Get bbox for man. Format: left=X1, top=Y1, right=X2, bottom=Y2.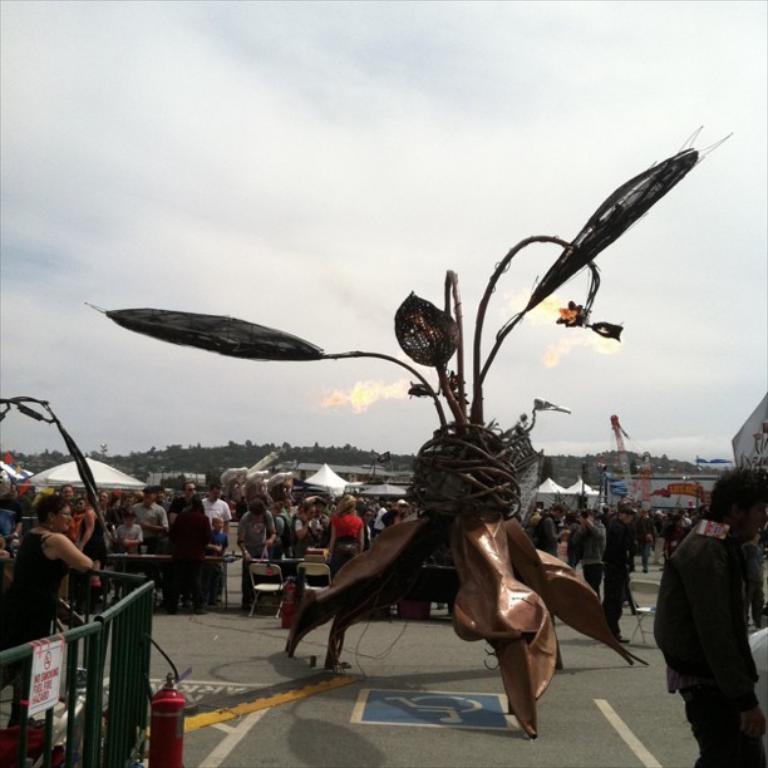
left=670, top=512, right=696, bottom=551.
